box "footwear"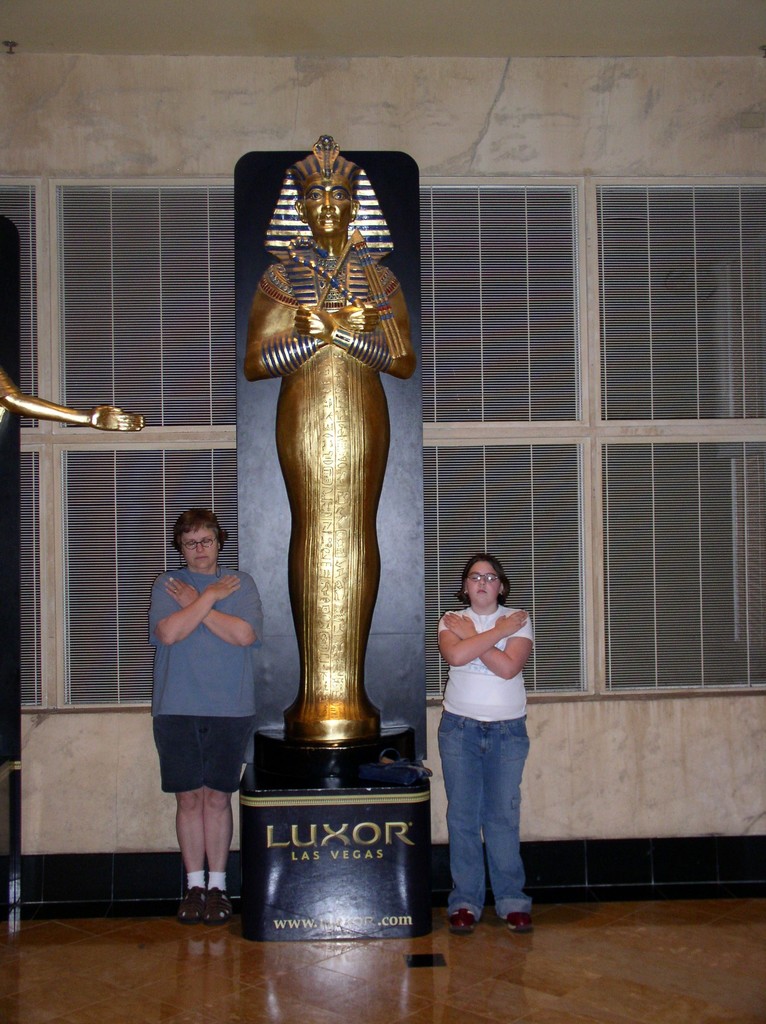
bbox(202, 884, 235, 927)
